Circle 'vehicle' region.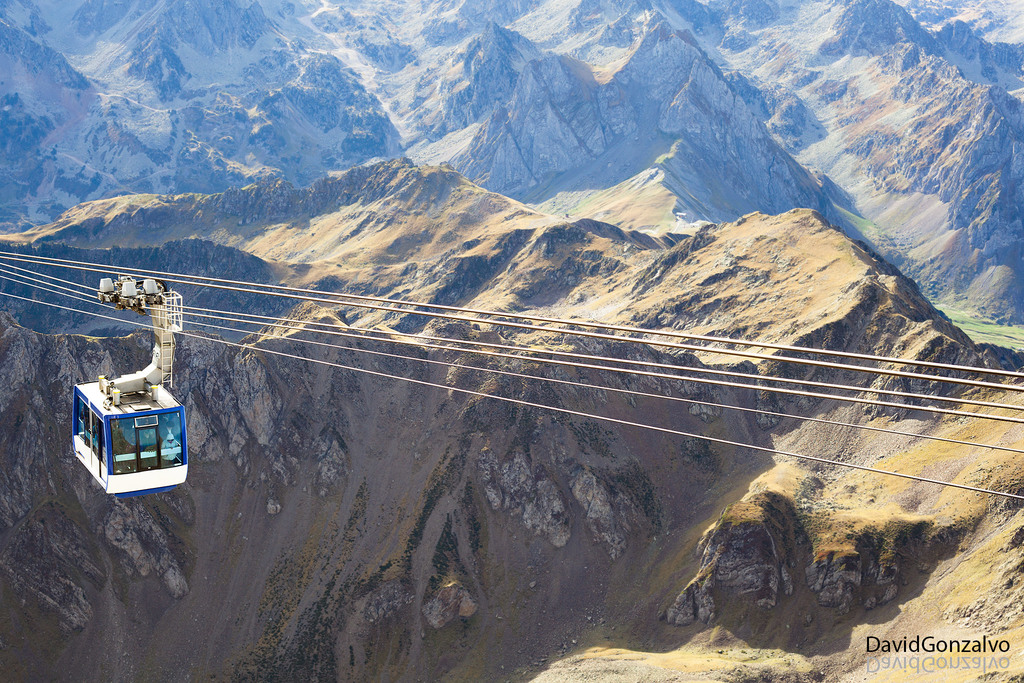
Region: {"x1": 60, "y1": 304, "x2": 186, "y2": 525}.
